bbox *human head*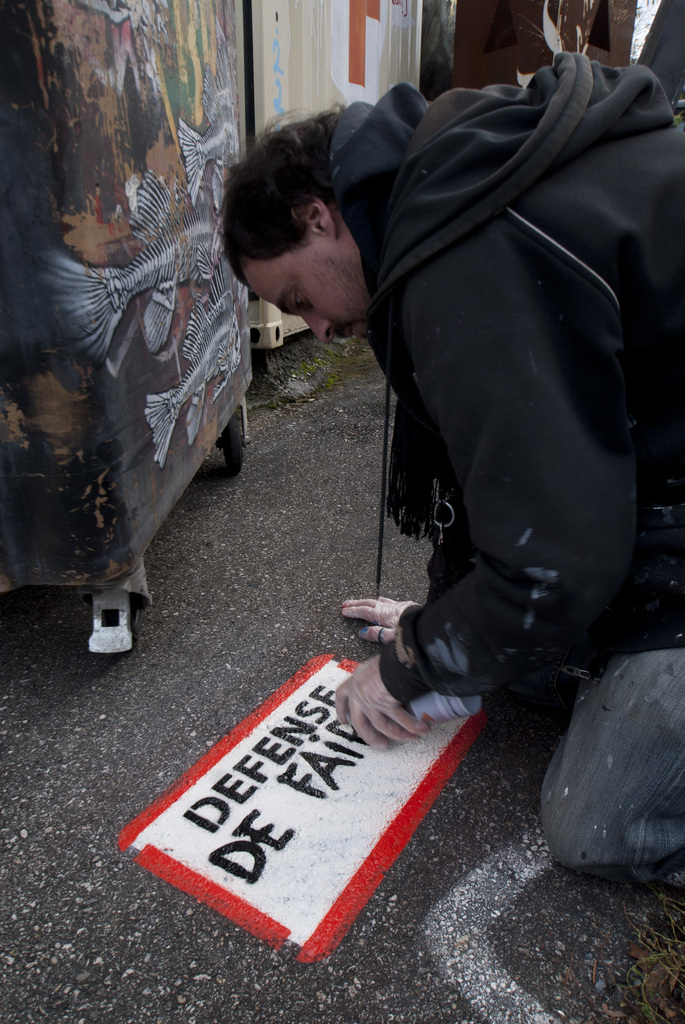
detection(229, 109, 379, 317)
